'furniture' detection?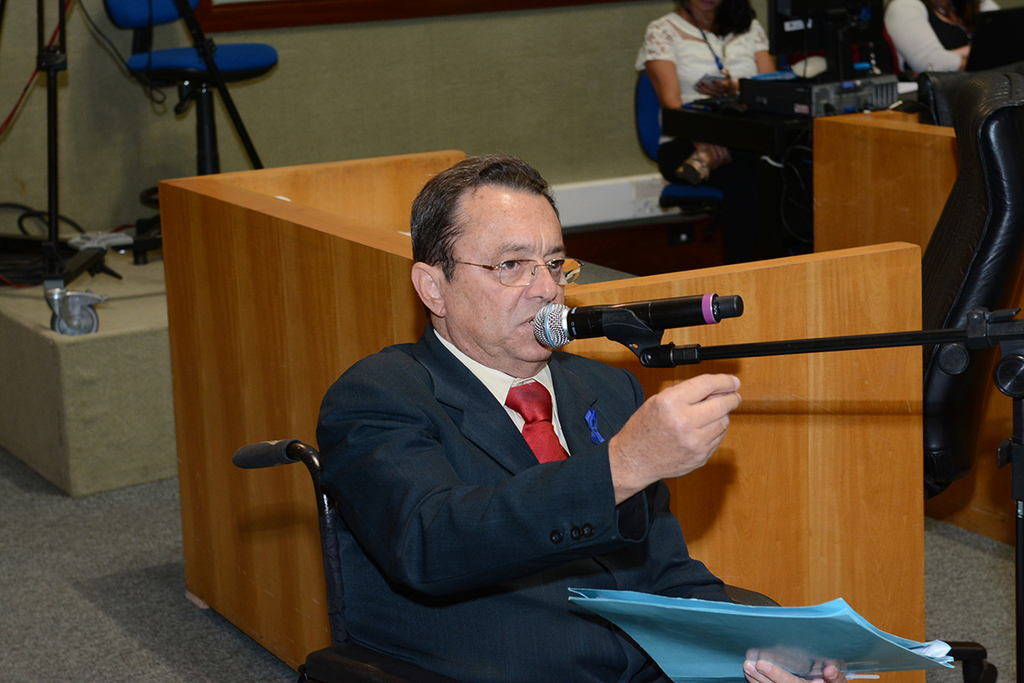
x1=813, y1=108, x2=1023, y2=548
